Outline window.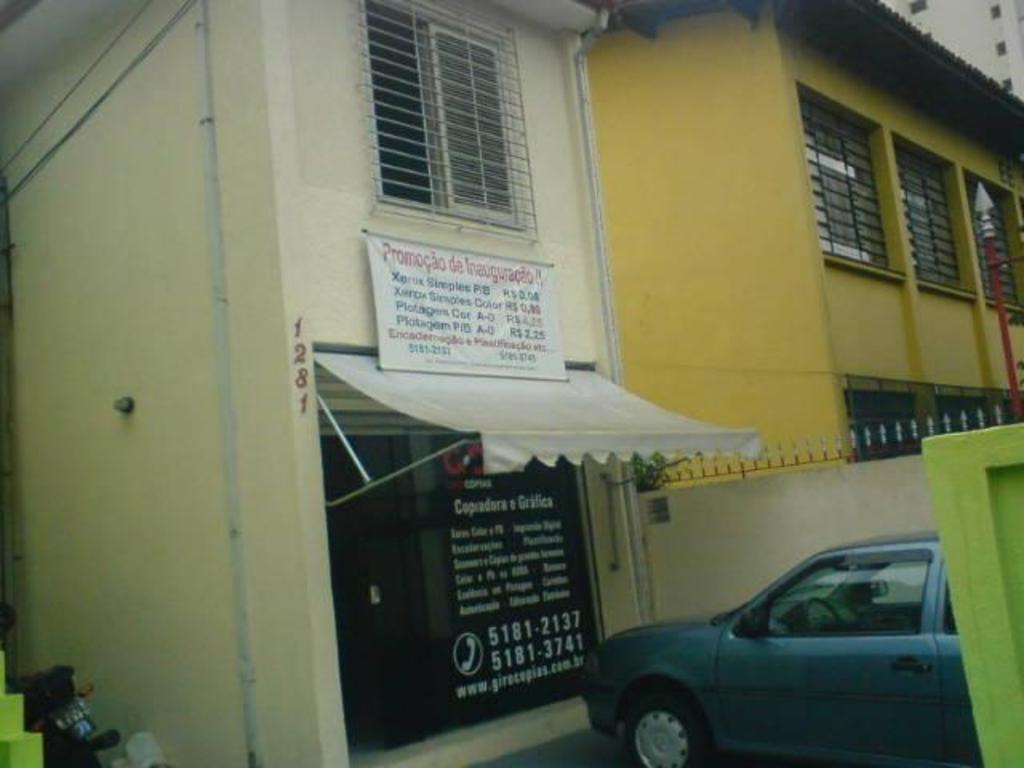
Outline: rect(347, 16, 562, 229).
